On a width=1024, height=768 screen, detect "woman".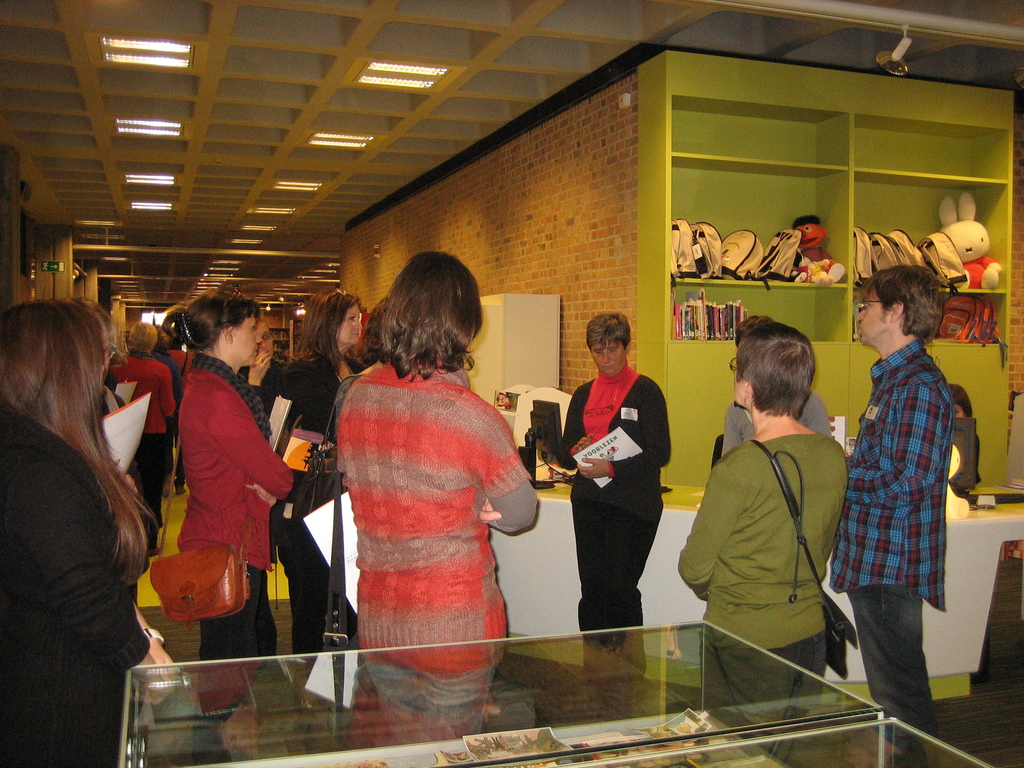
pyautogui.locateOnScreen(332, 252, 535, 738).
